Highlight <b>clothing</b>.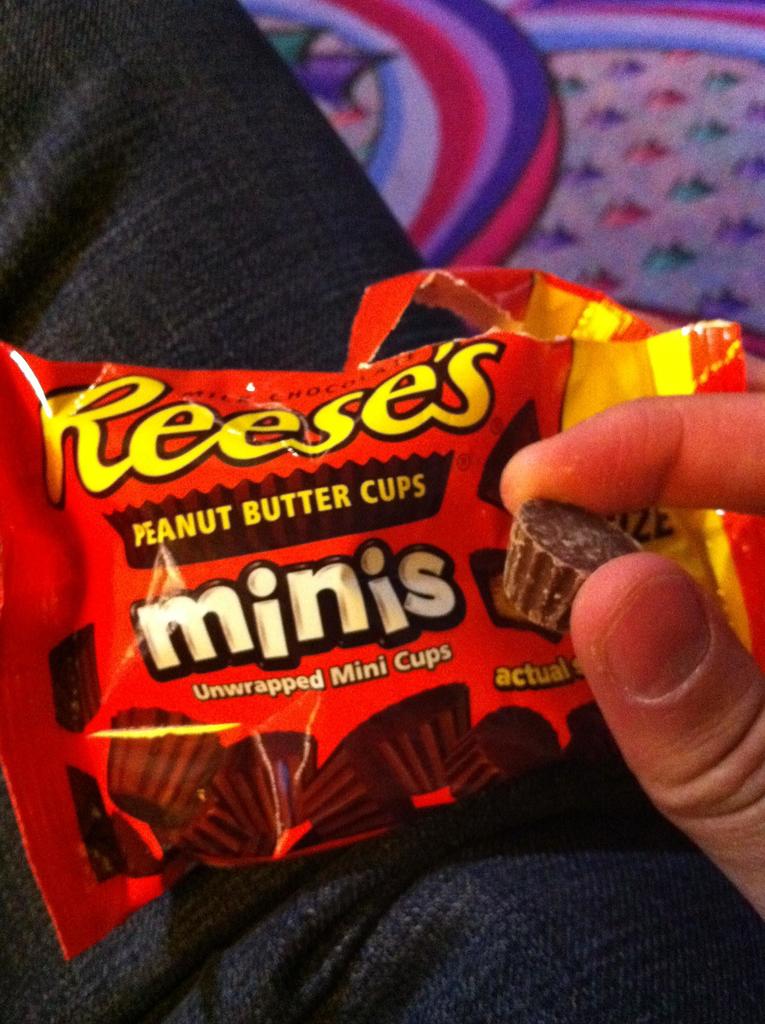
Highlighted region: select_region(0, 0, 764, 1023).
